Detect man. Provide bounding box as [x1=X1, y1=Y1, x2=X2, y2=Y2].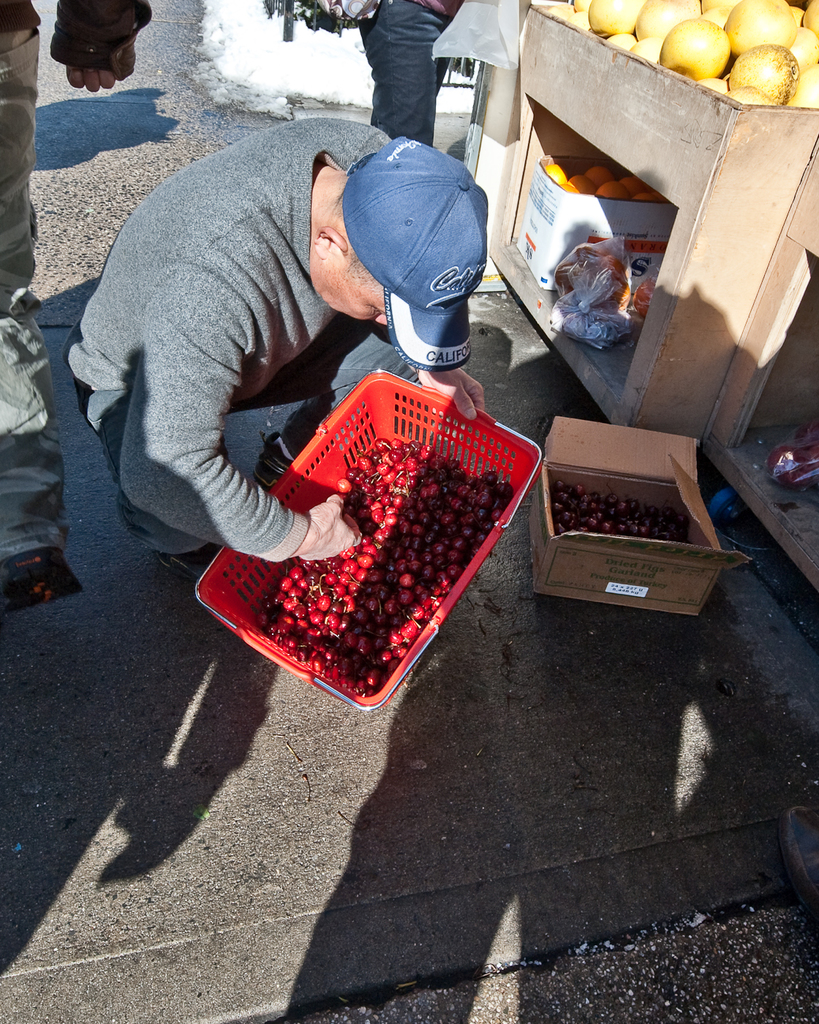
[x1=67, y1=111, x2=483, y2=574].
